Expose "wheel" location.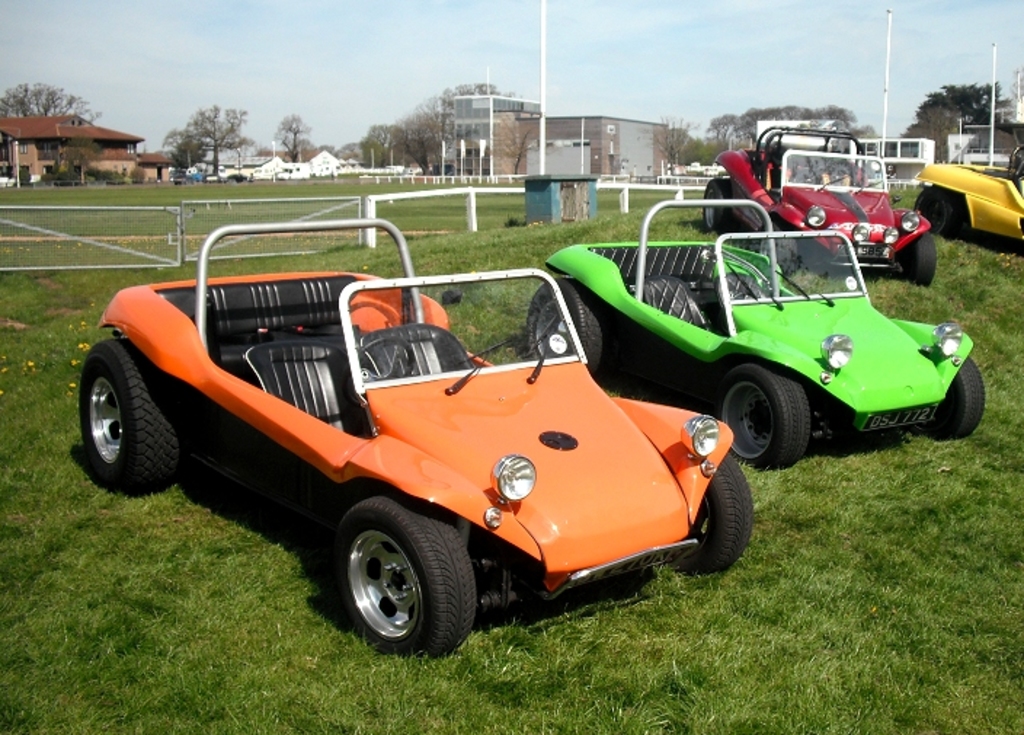
Exposed at region(912, 188, 959, 242).
